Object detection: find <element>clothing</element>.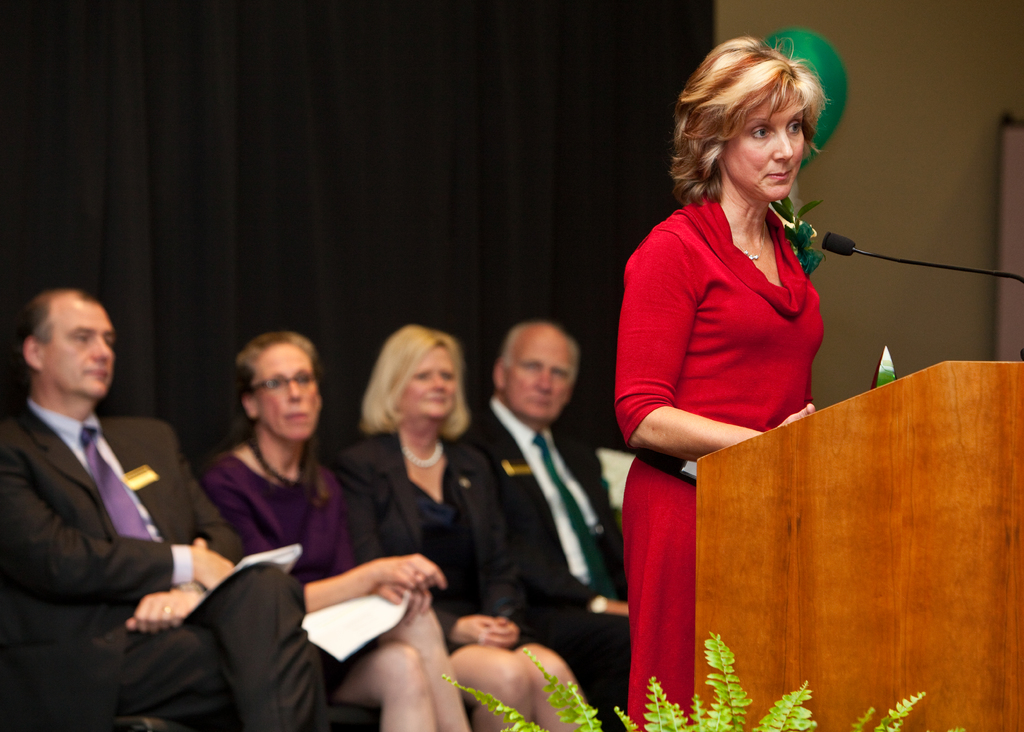
x1=325, y1=424, x2=518, y2=652.
